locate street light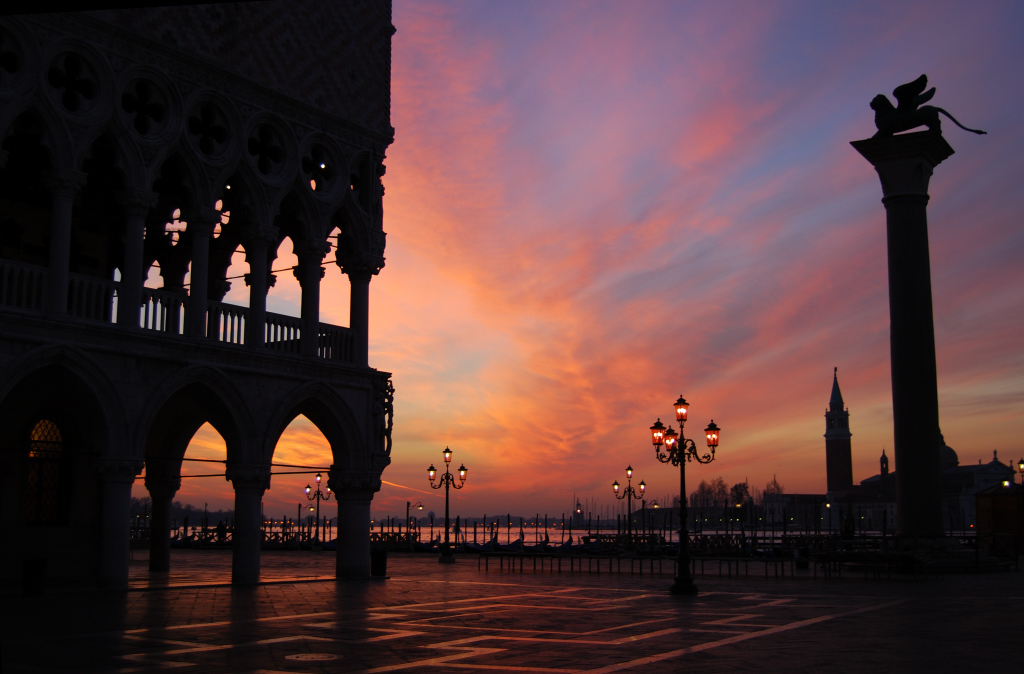
crop(424, 446, 469, 564)
